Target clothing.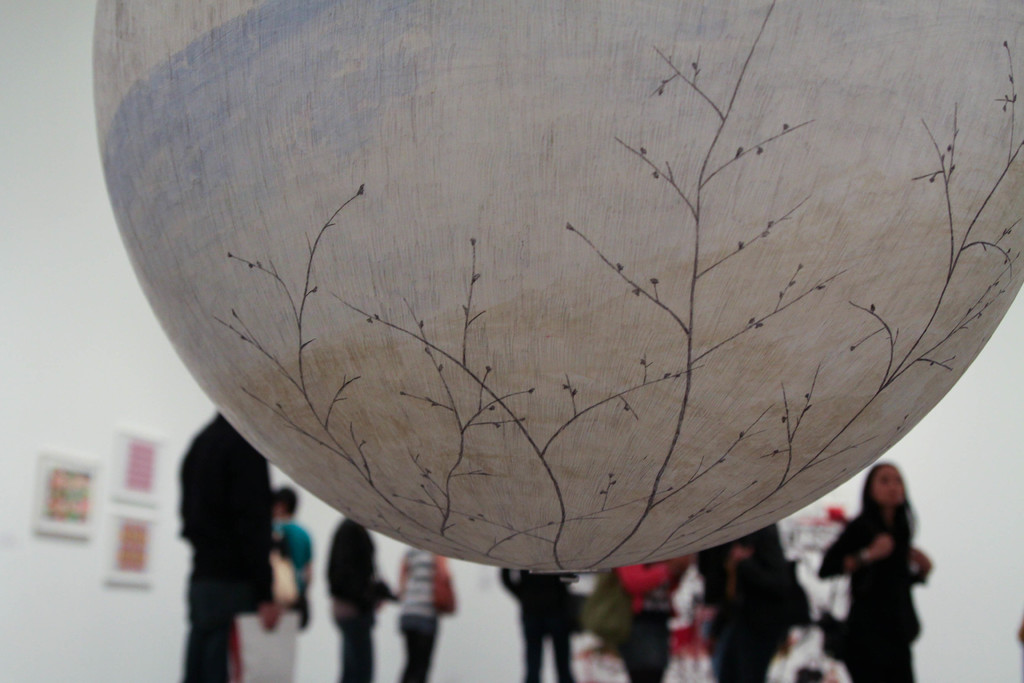
Target region: l=271, t=514, r=312, b=646.
